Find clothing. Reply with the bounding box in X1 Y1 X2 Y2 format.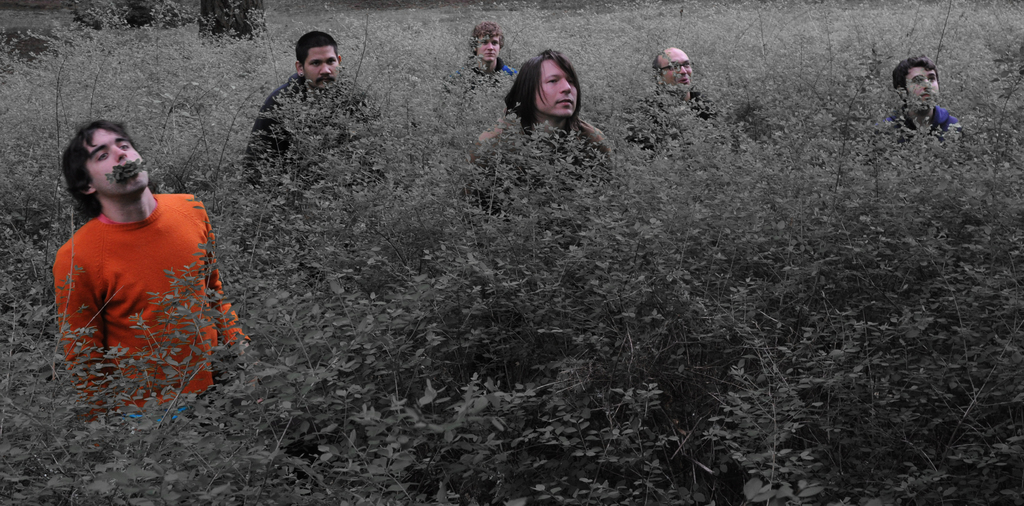
616 84 747 169.
